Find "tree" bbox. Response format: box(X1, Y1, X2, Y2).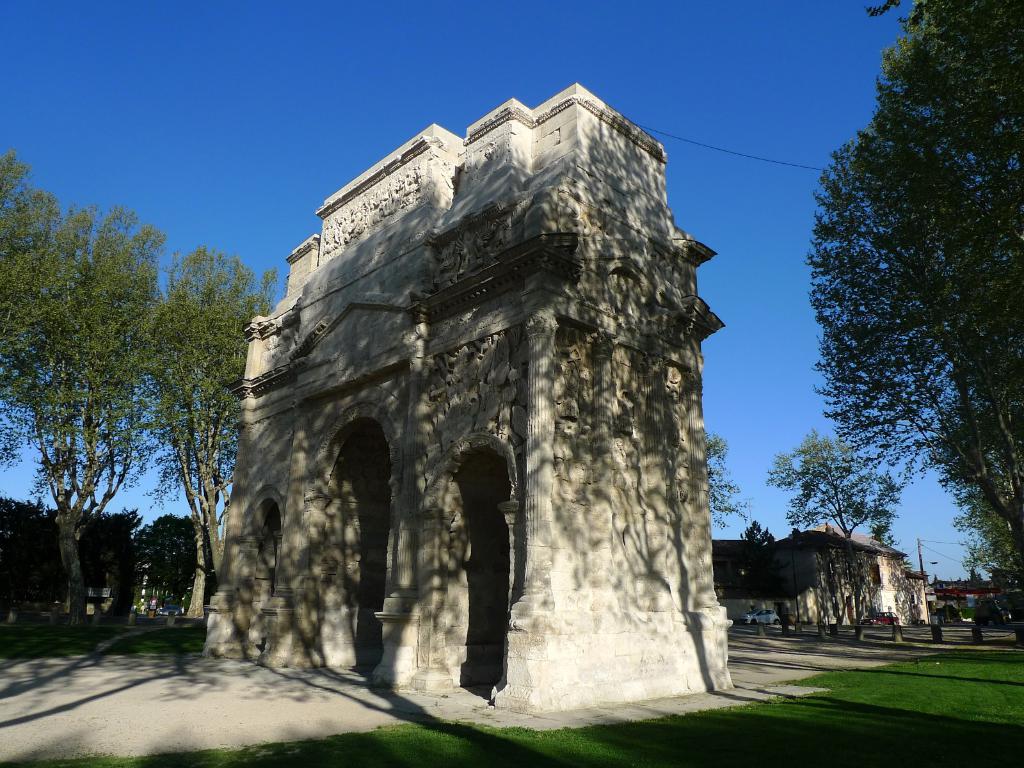
box(766, 433, 877, 543).
